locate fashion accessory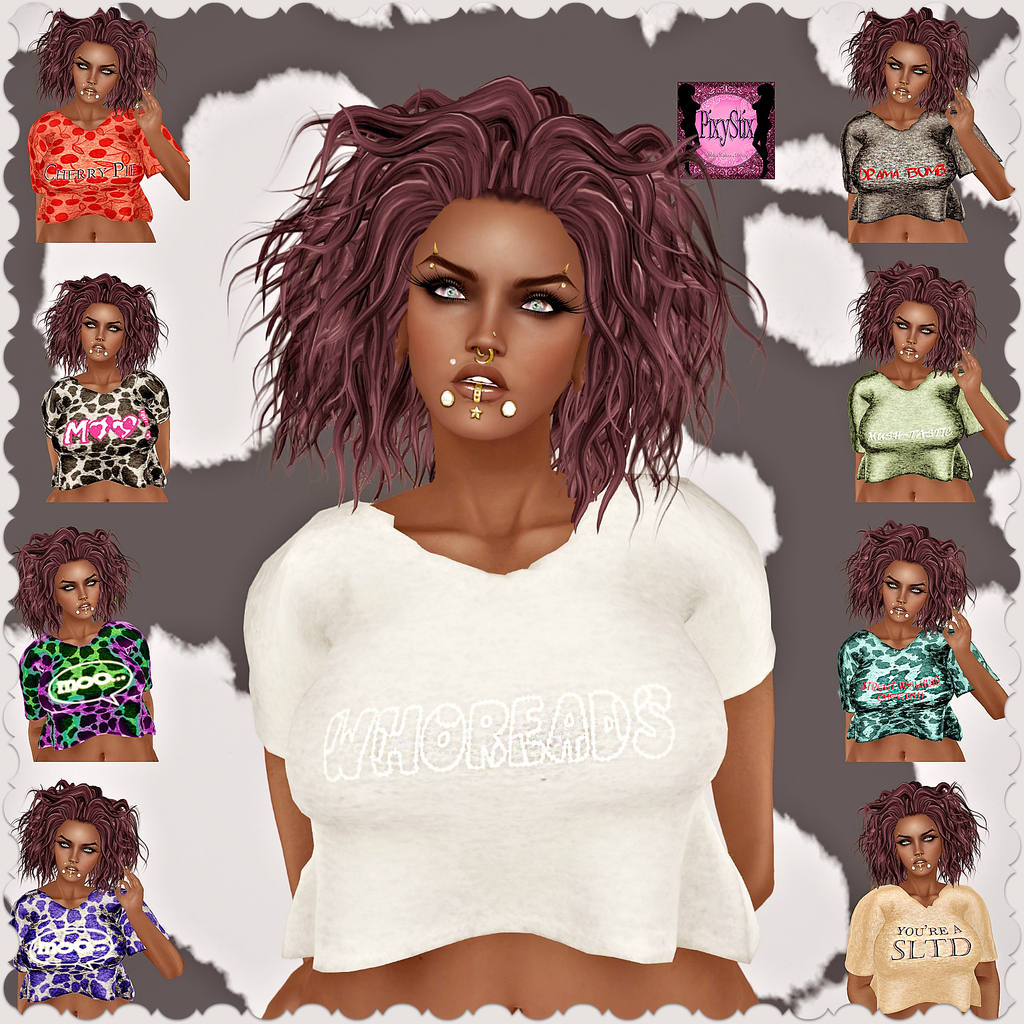
box=[906, 614, 909, 619]
